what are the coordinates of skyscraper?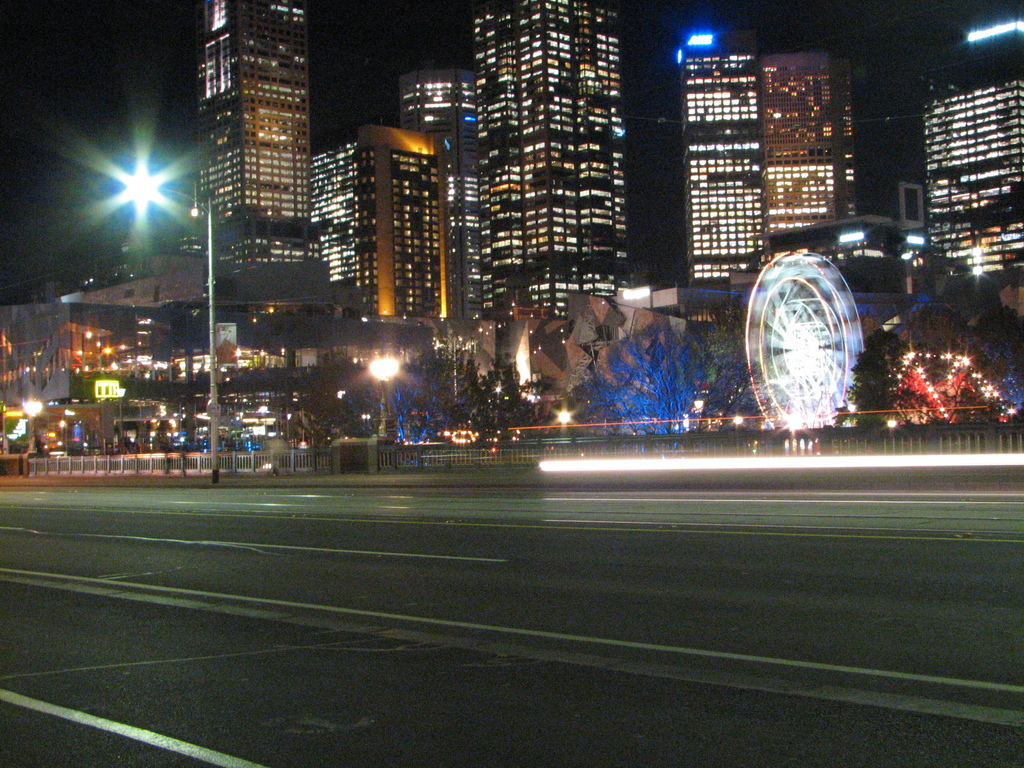
<region>163, 3, 339, 356</region>.
